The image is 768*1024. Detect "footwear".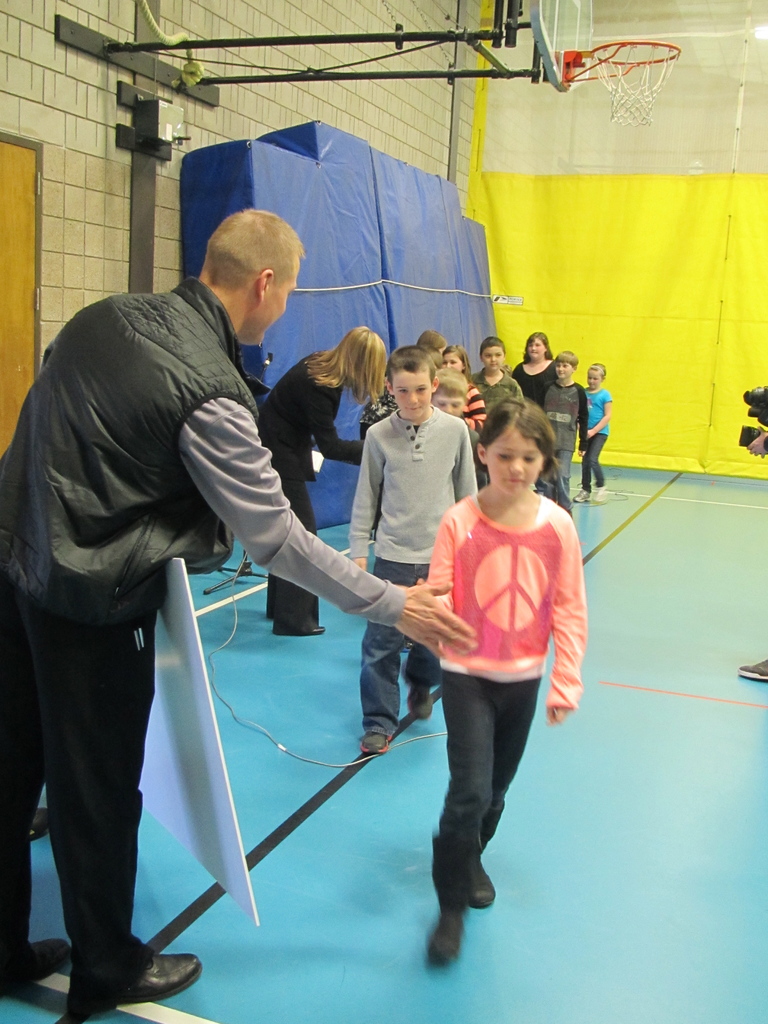
Detection: 2/936/72/984.
